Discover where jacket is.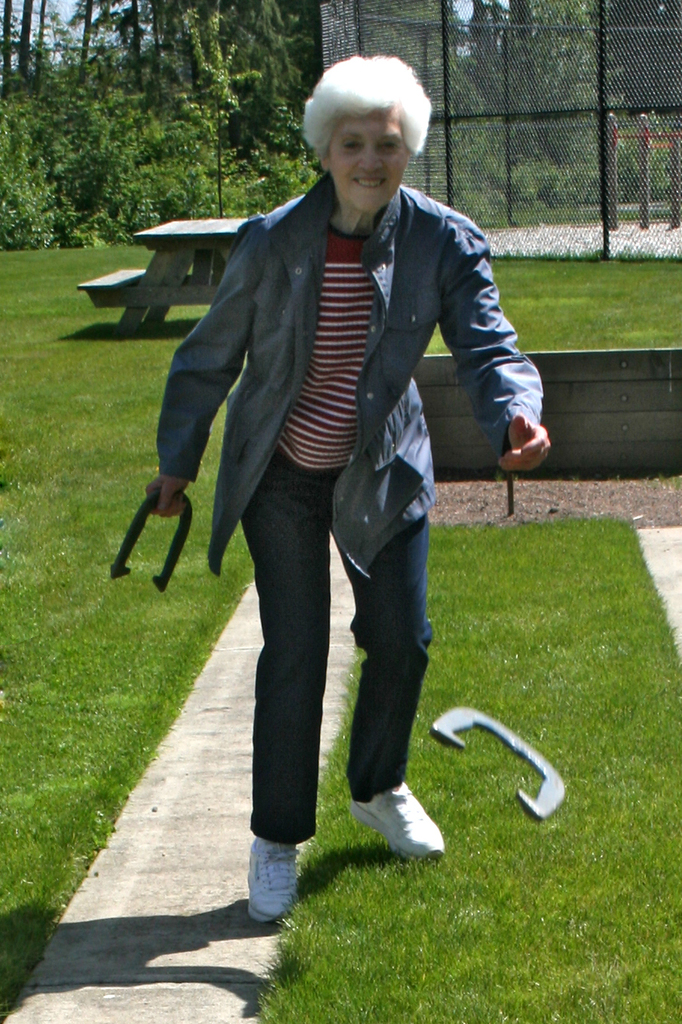
Discovered at <box>146,92,529,753</box>.
